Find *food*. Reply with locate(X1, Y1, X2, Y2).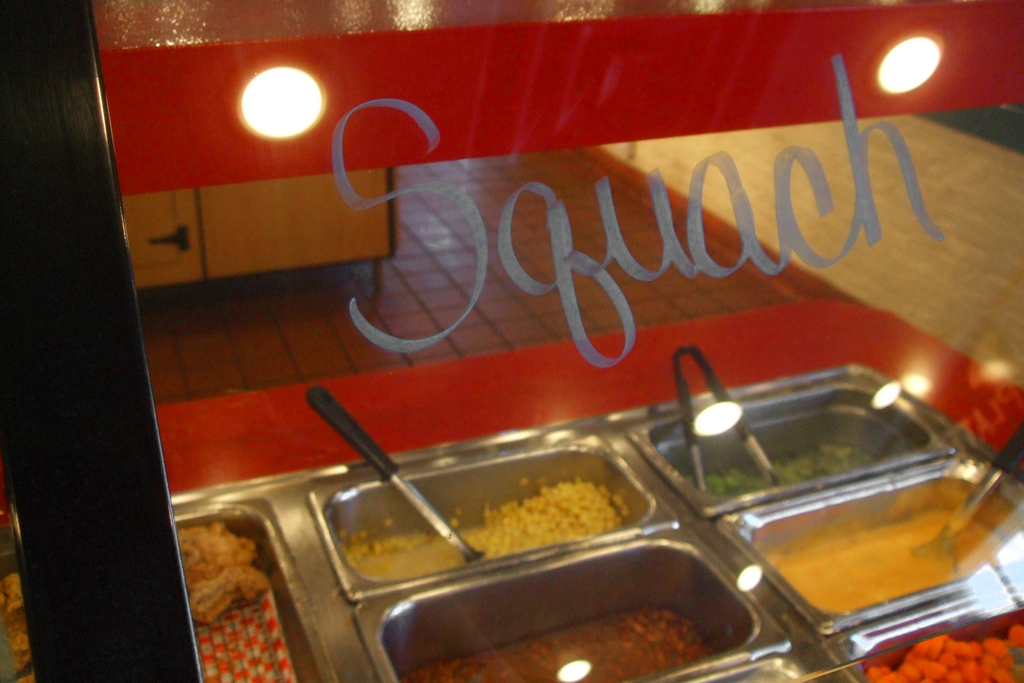
locate(681, 439, 880, 498).
